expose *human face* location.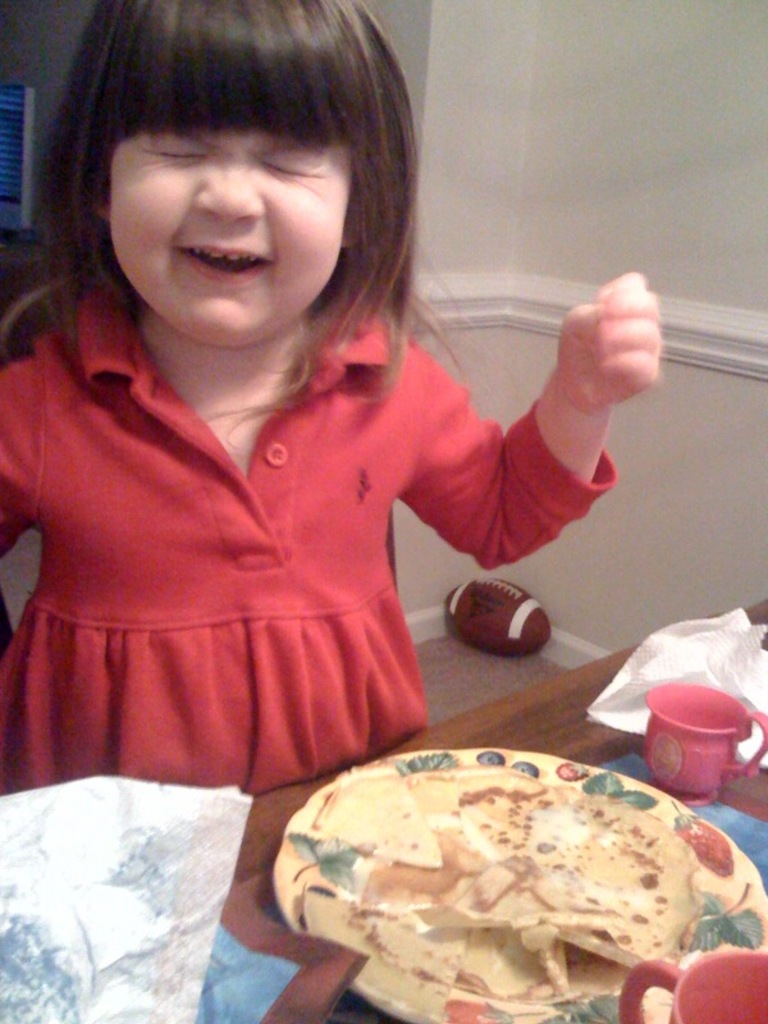
Exposed at box(108, 115, 356, 338).
